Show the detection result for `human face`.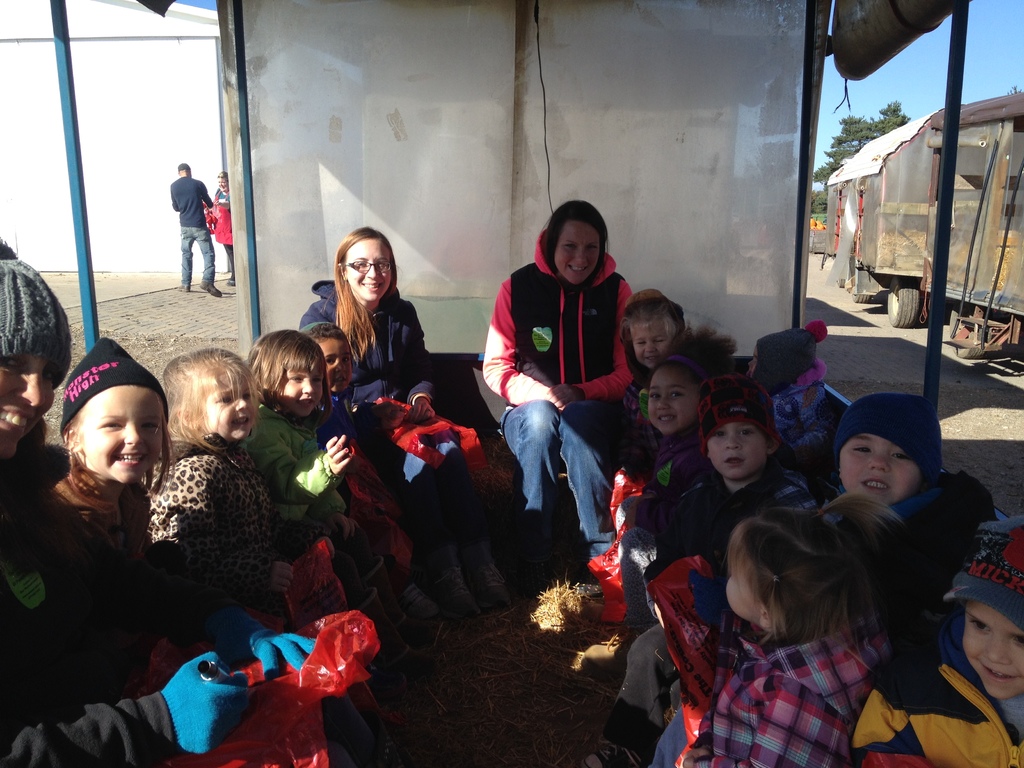
l=319, t=339, r=353, b=395.
